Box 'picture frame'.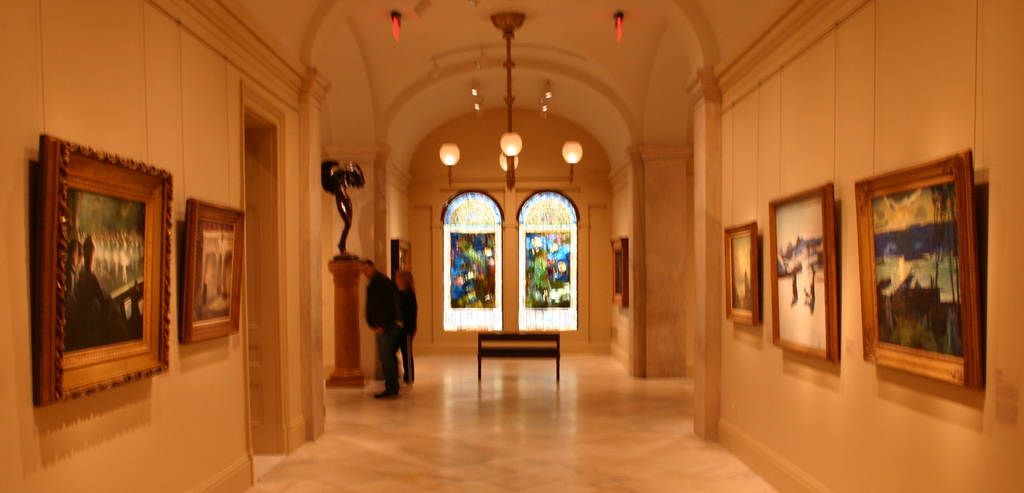
<bbox>769, 180, 837, 367</bbox>.
